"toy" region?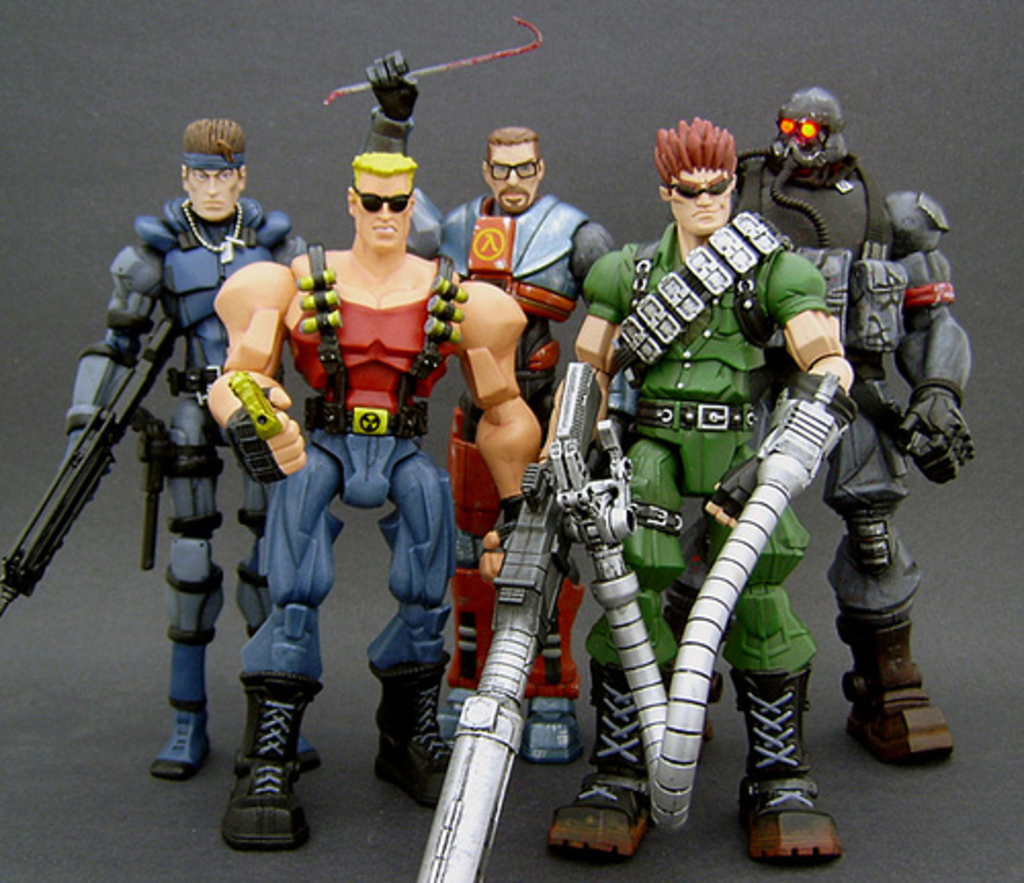
<bbox>0, 305, 207, 611</bbox>
